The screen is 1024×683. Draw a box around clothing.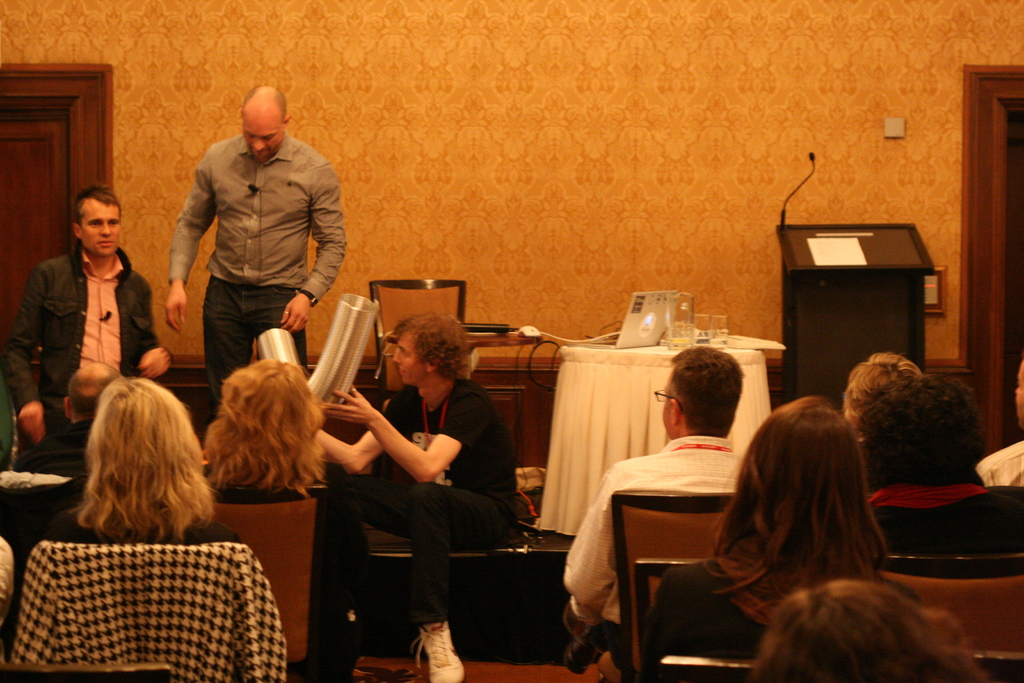
crop(641, 557, 765, 679).
